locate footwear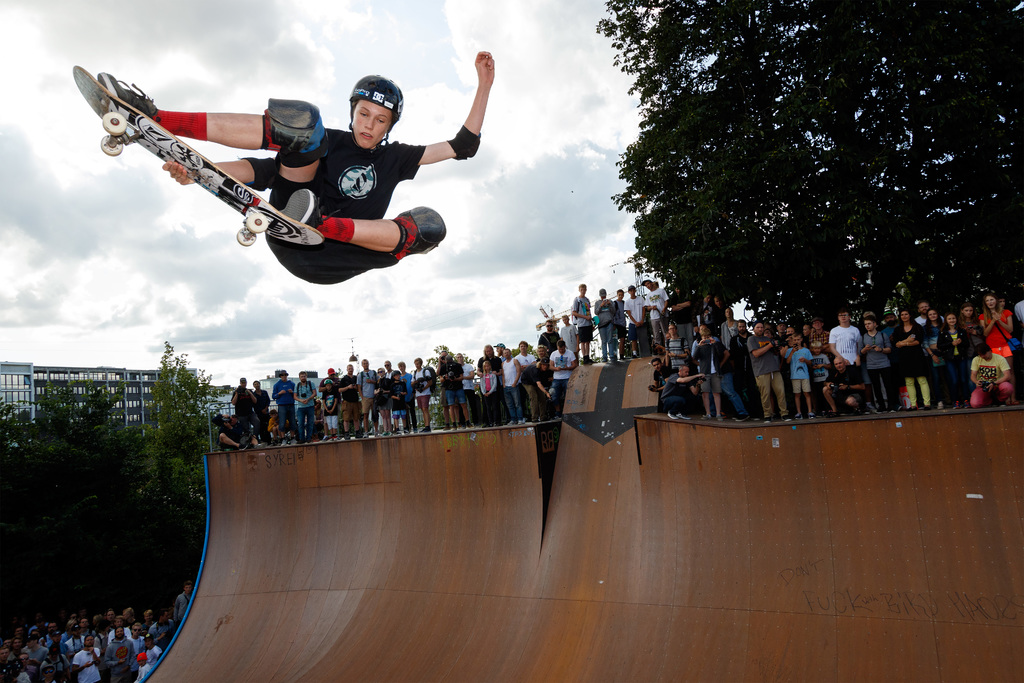
bbox=(805, 410, 816, 418)
